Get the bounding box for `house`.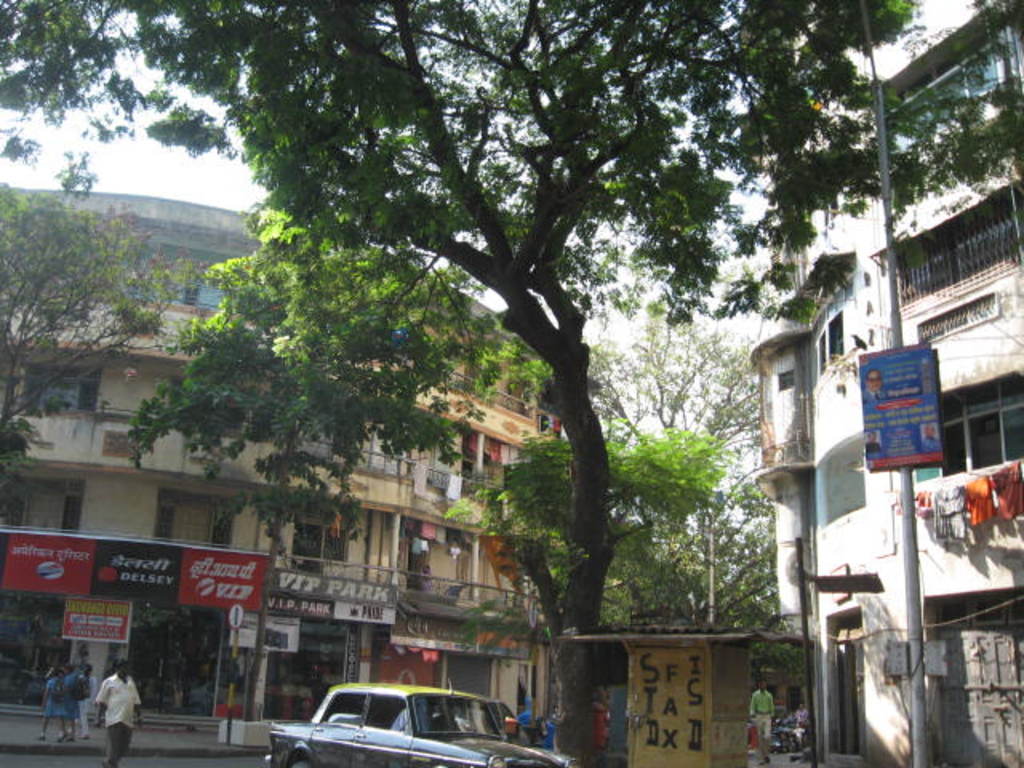
[x1=749, y1=0, x2=1022, y2=766].
